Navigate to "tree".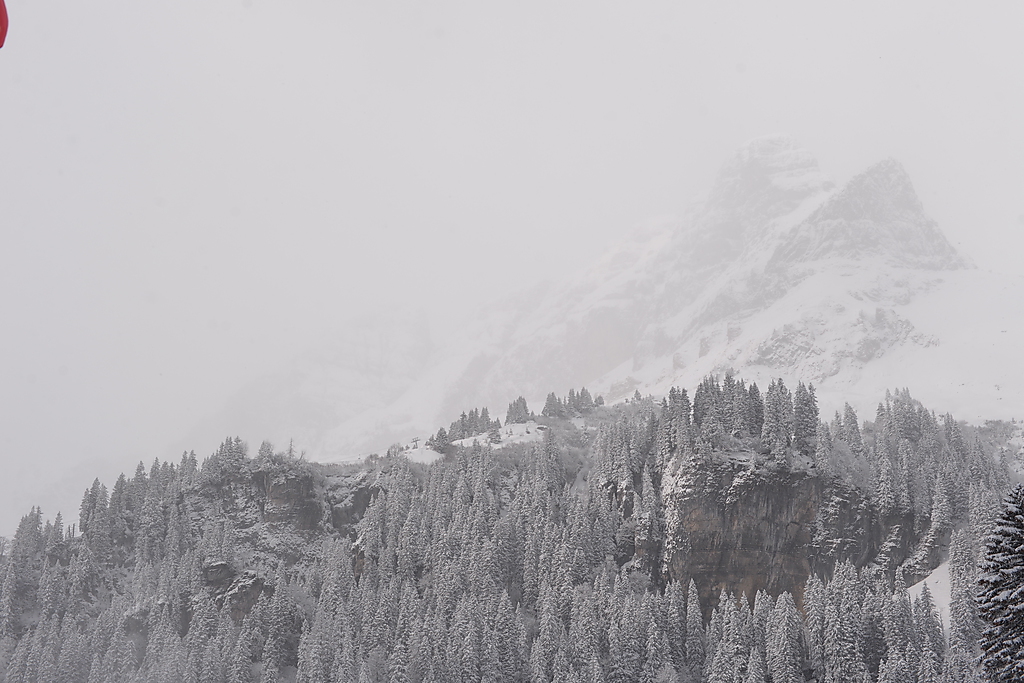
Navigation target: (x1=762, y1=592, x2=805, y2=682).
